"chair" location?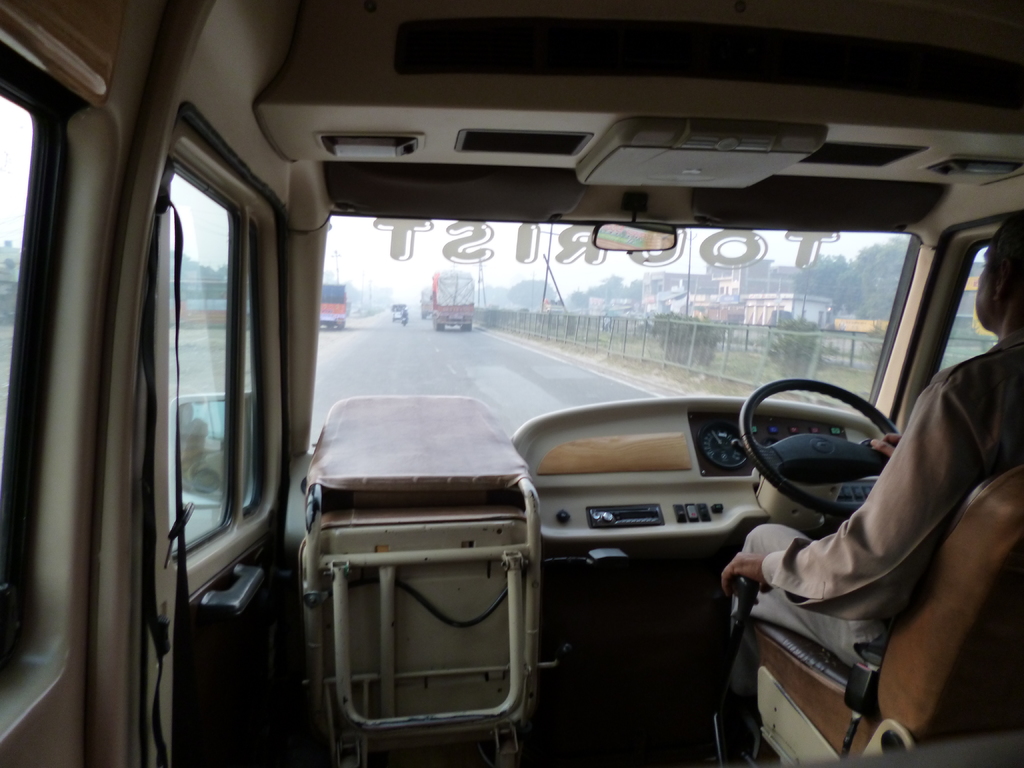
left=746, top=463, right=1023, bottom=767
